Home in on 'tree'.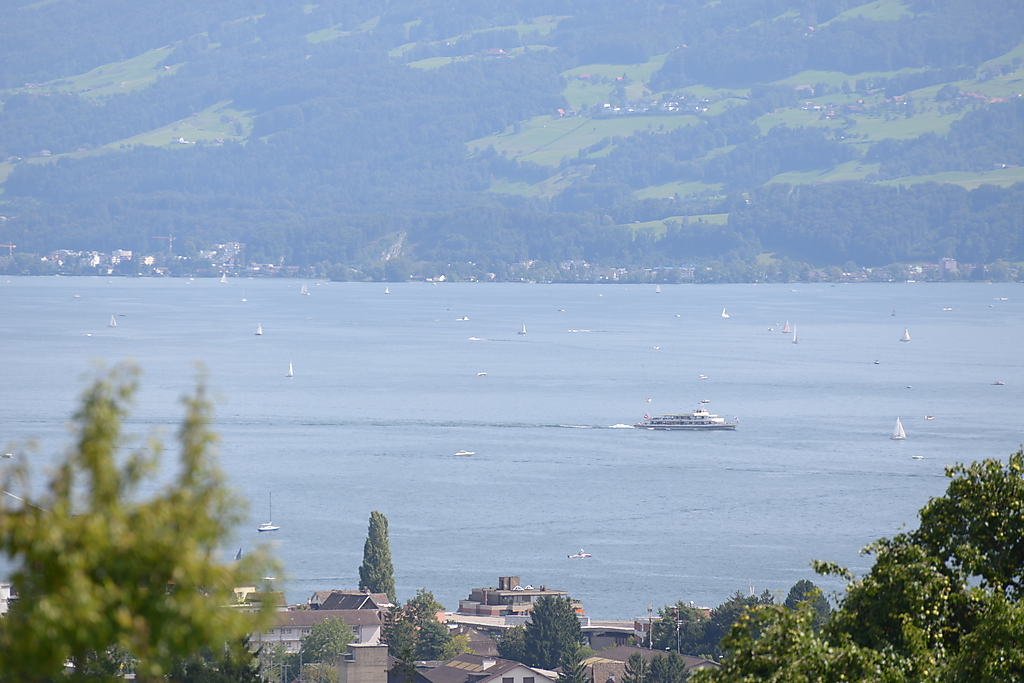
Homed in at crop(683, 442, 1023, 682).
